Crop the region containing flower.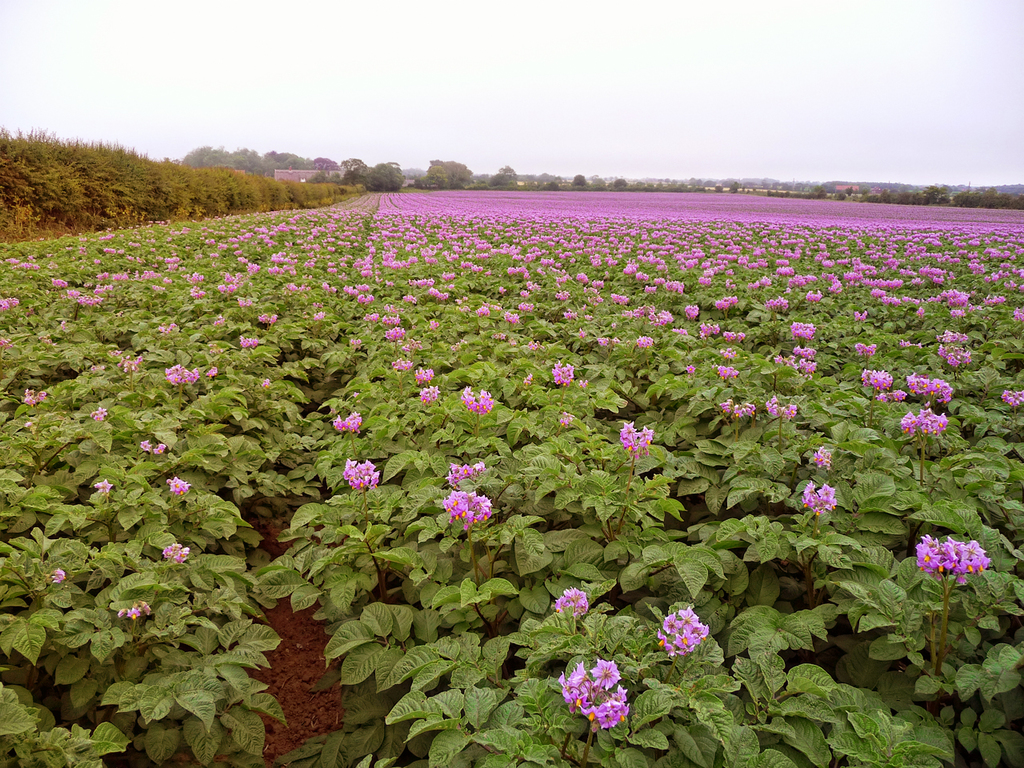
Crop region: <bbox>448, 458, 490, 484</bbox>.
